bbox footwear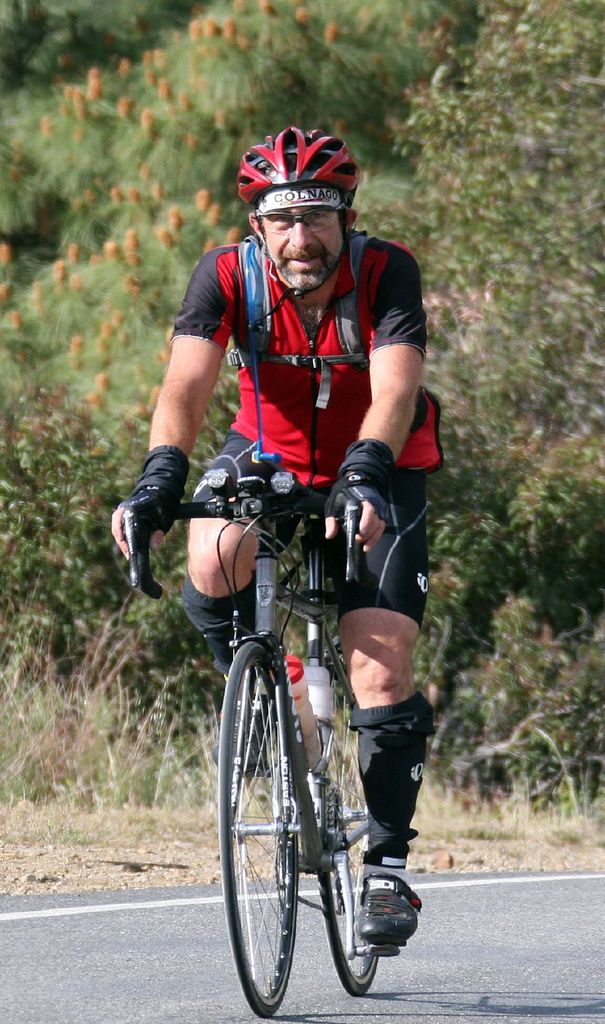
box(353, 858, 415, 982)
